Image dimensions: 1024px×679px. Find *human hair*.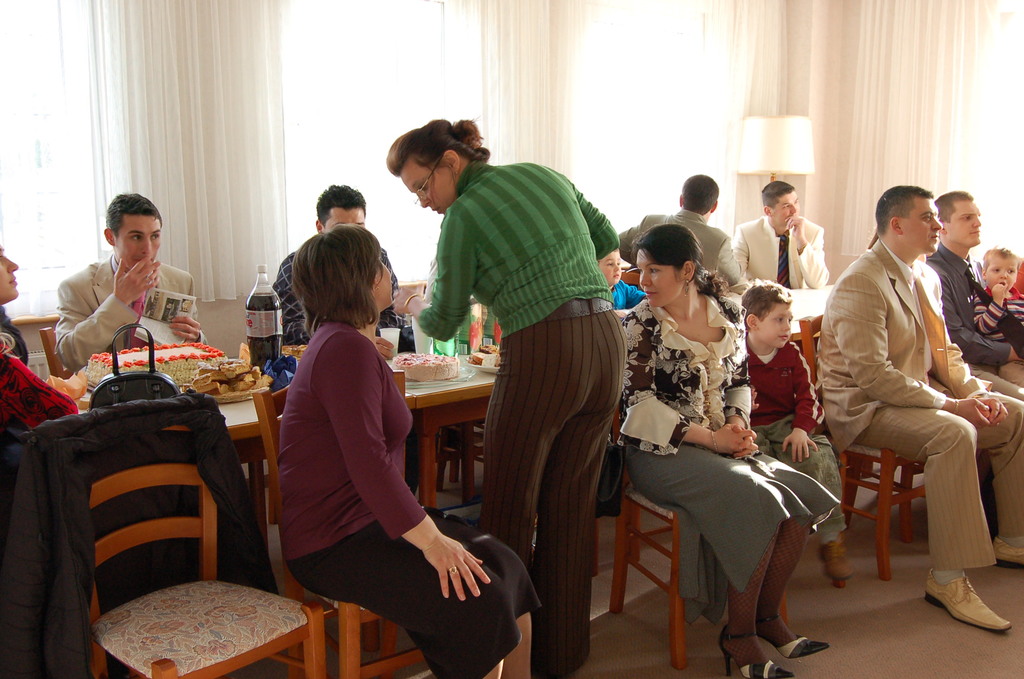
detection(876, 183, 934, 234).
